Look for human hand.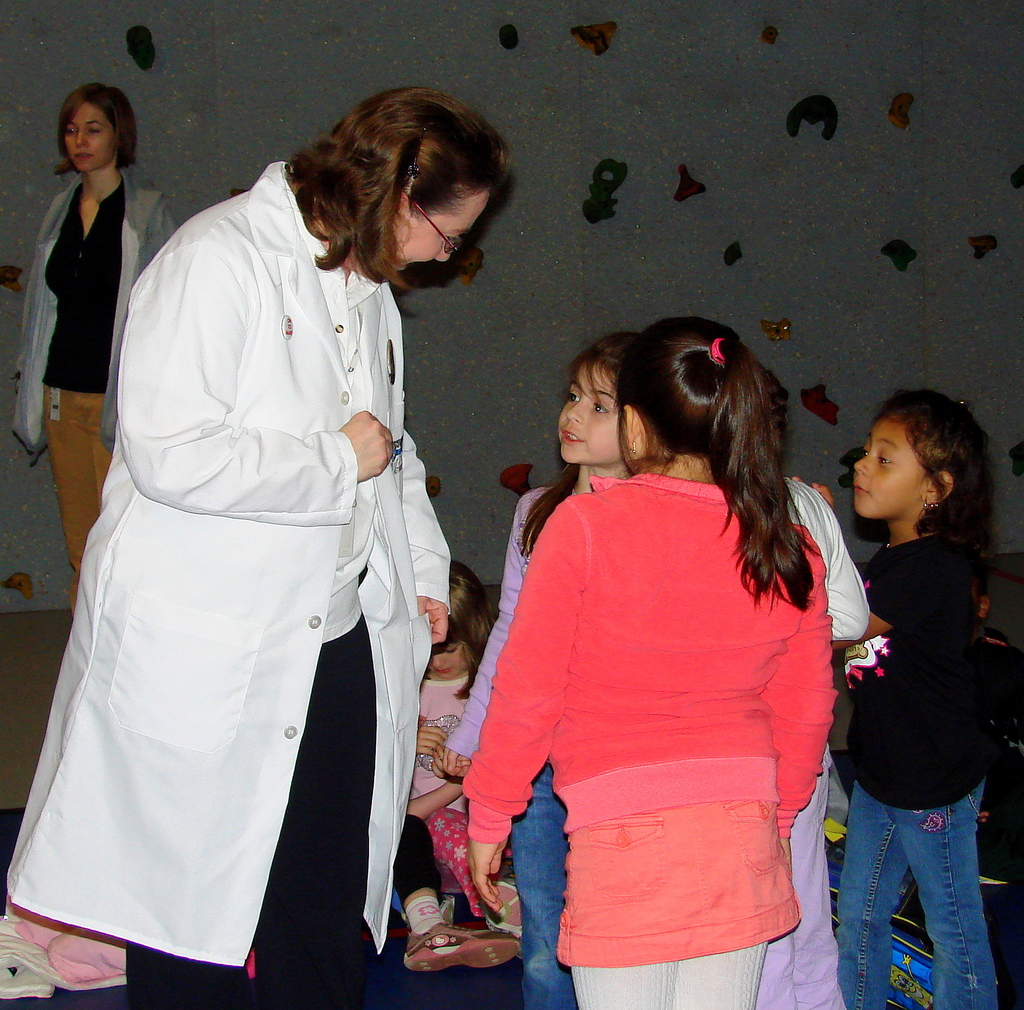
Found: <bbox>433, 742, 444, 778</bbox>.
